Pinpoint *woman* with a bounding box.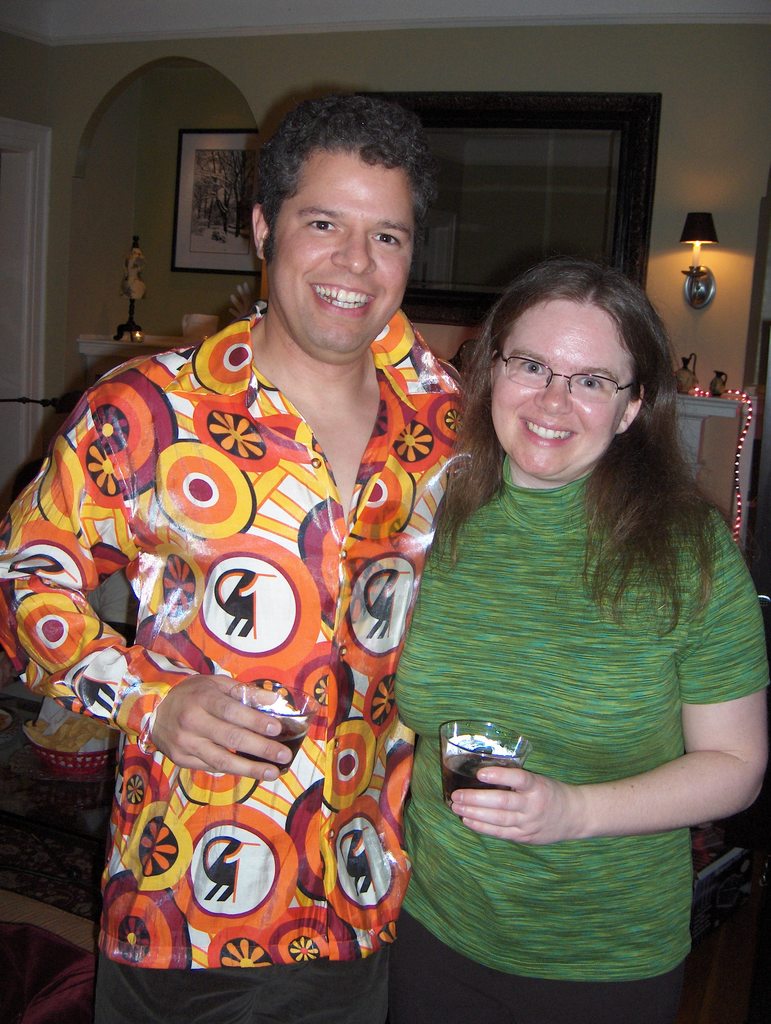
bbox=[392, 252, 770, 1023].
